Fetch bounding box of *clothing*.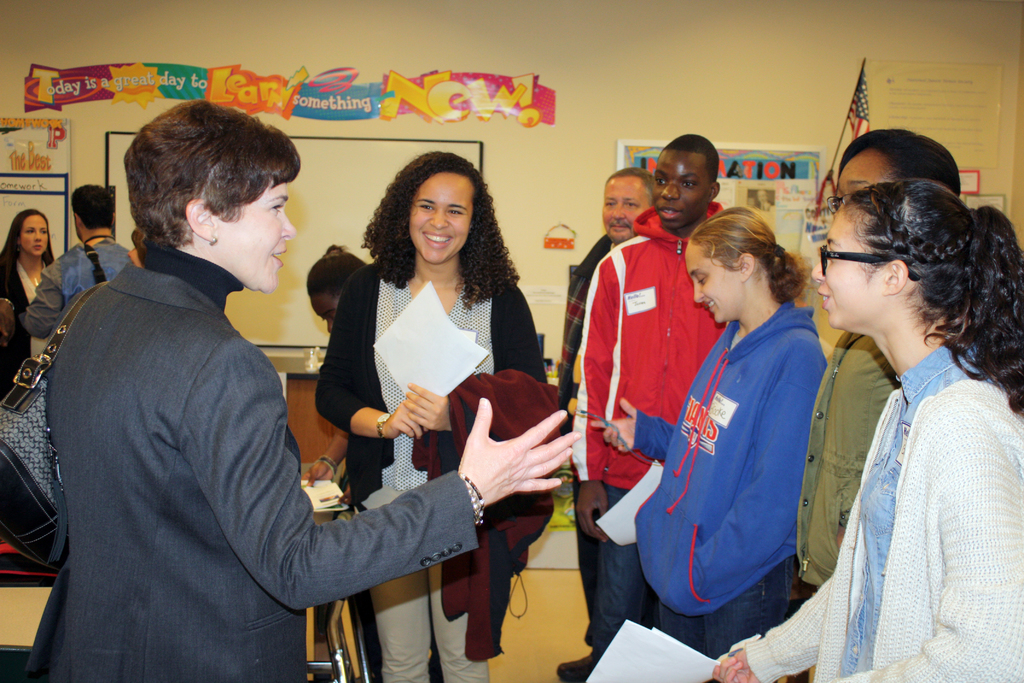
Bbox: x1=634 y1=298 x2=831 y2=663.
